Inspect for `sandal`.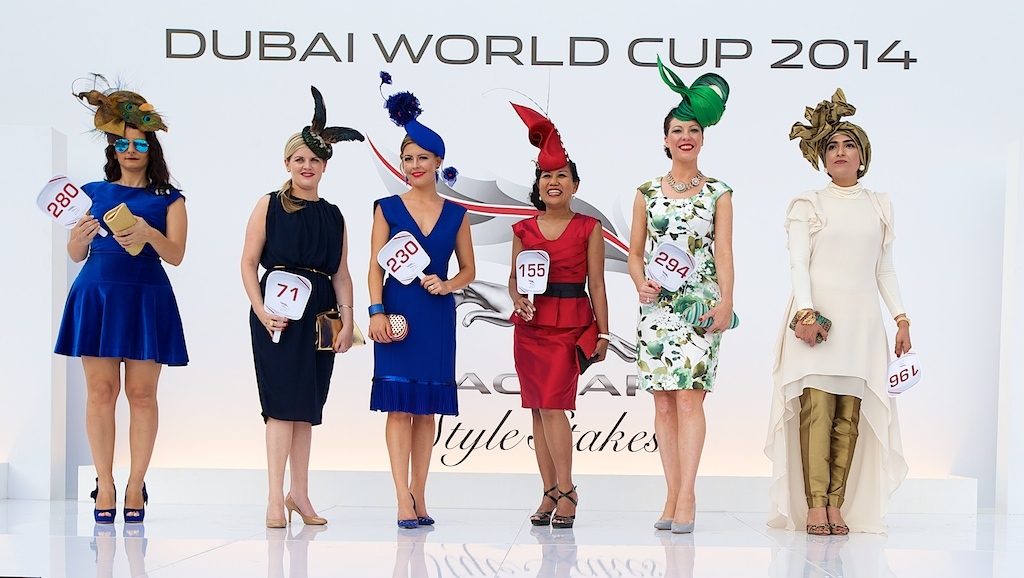
Inspection: detection(652, 495, 677, 529).
